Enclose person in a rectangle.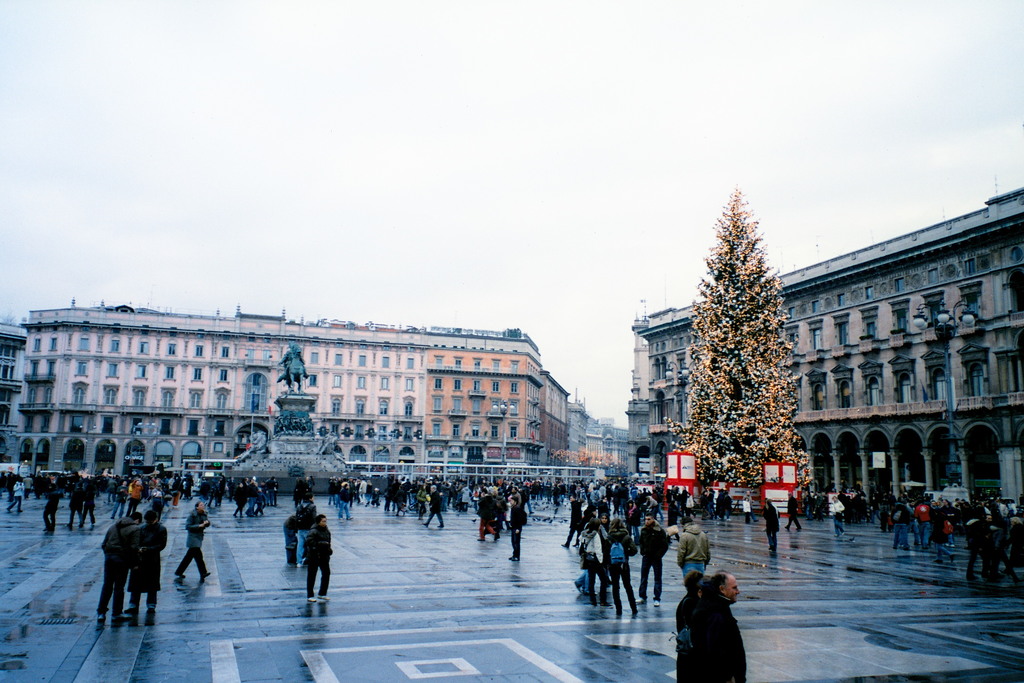
[x1=296, y1=514, x2=331, y2=605].
